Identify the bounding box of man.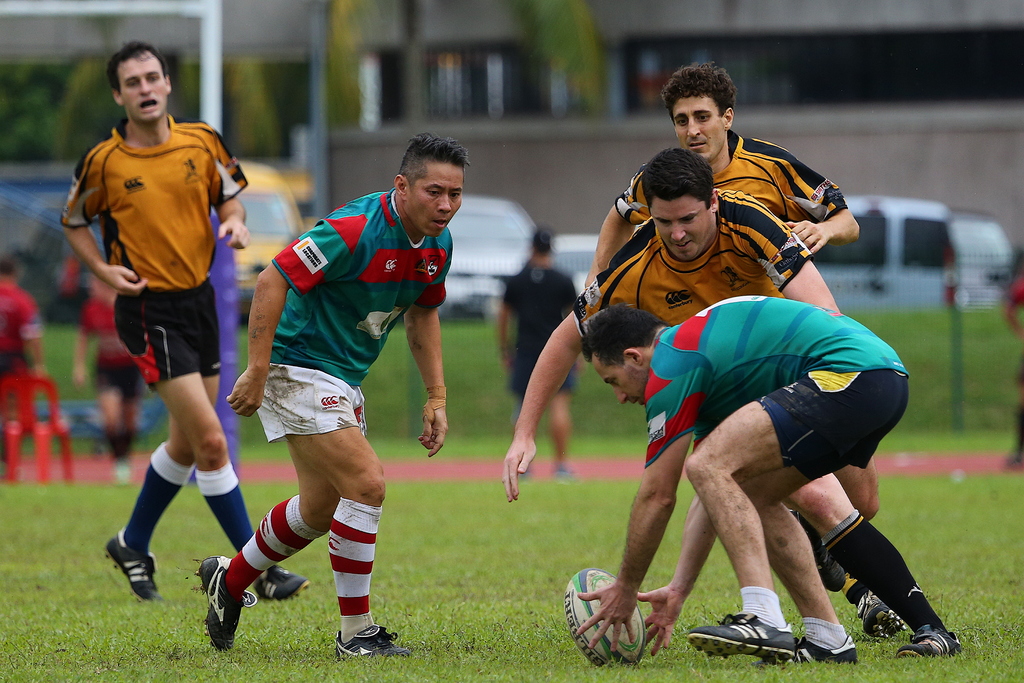
{"left": 62, "top": 66, "right": 267, "bottom": 606}.
